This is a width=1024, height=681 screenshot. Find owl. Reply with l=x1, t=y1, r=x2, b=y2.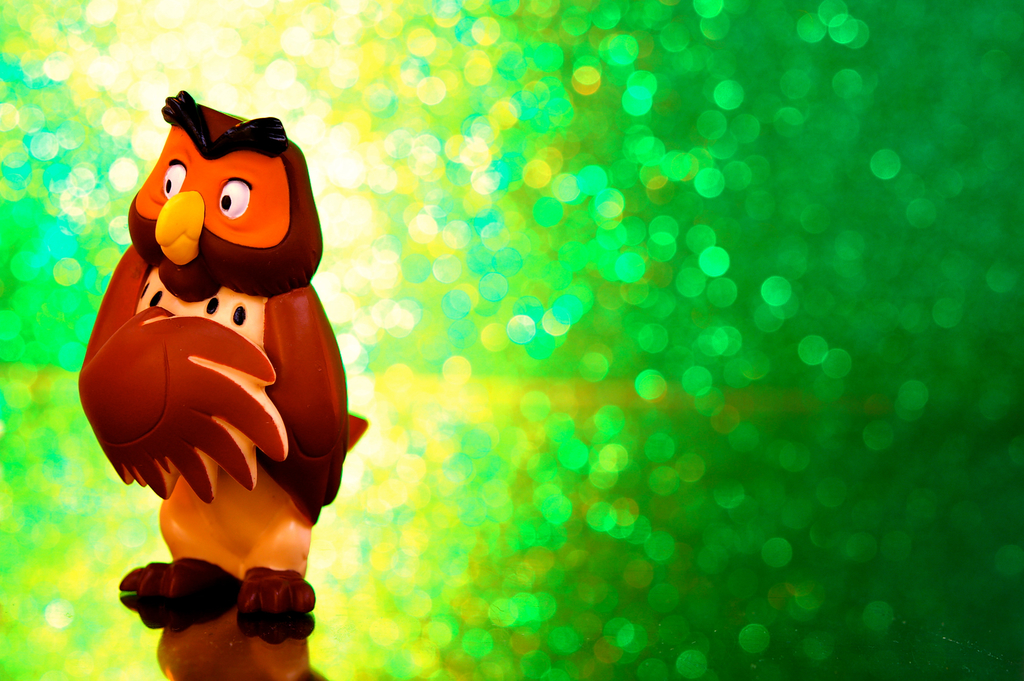
l=67, t=86, r=355, b=646.
